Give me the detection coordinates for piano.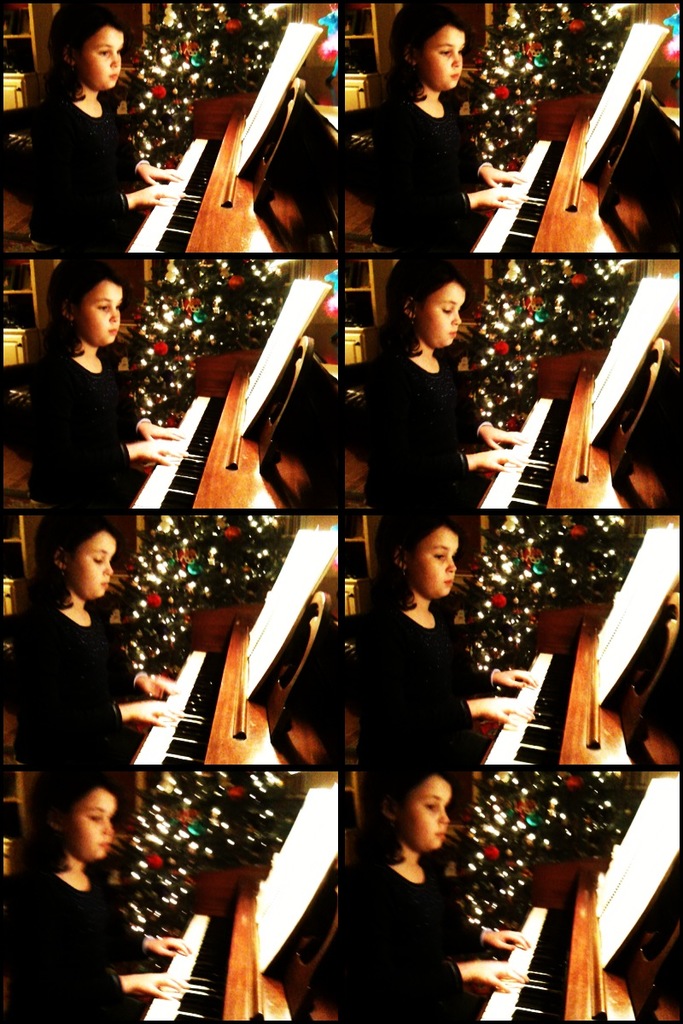
crop(126, 642, 263, 767).
